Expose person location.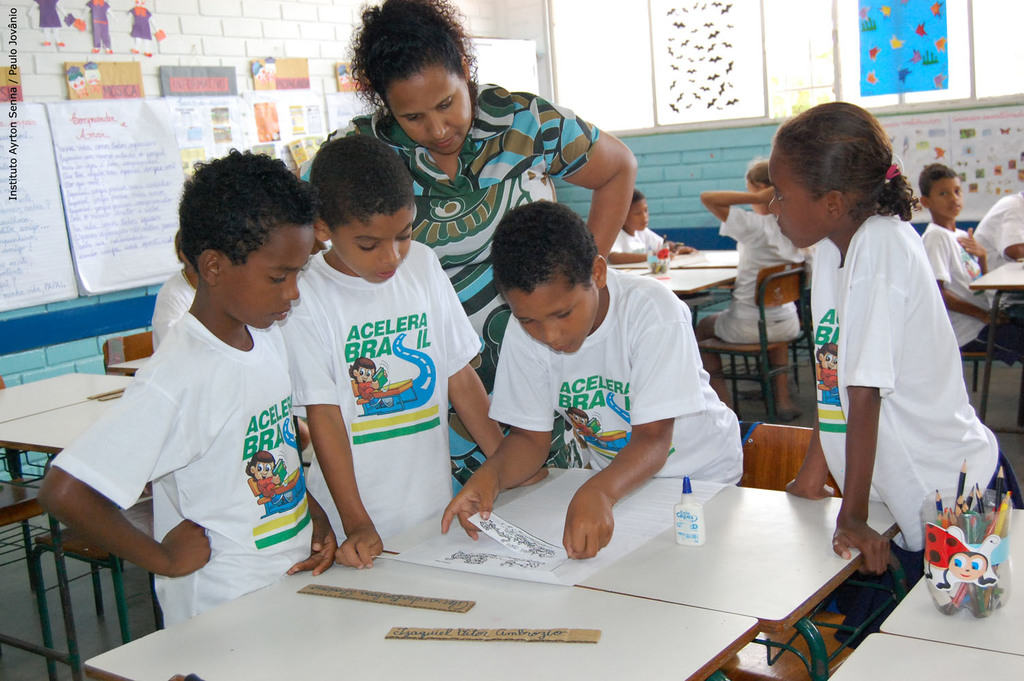
Exposed at <region>66, 65, 90, 97</region>.
